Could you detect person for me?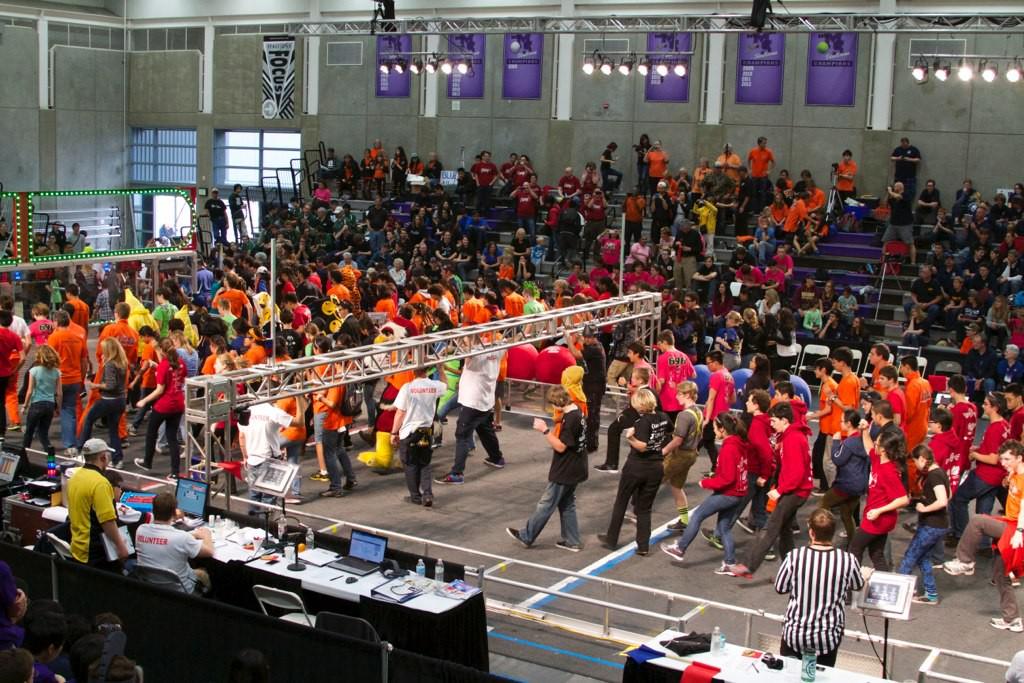
Detection result: <bbox>817, 281, 836, 328</bbox>.
